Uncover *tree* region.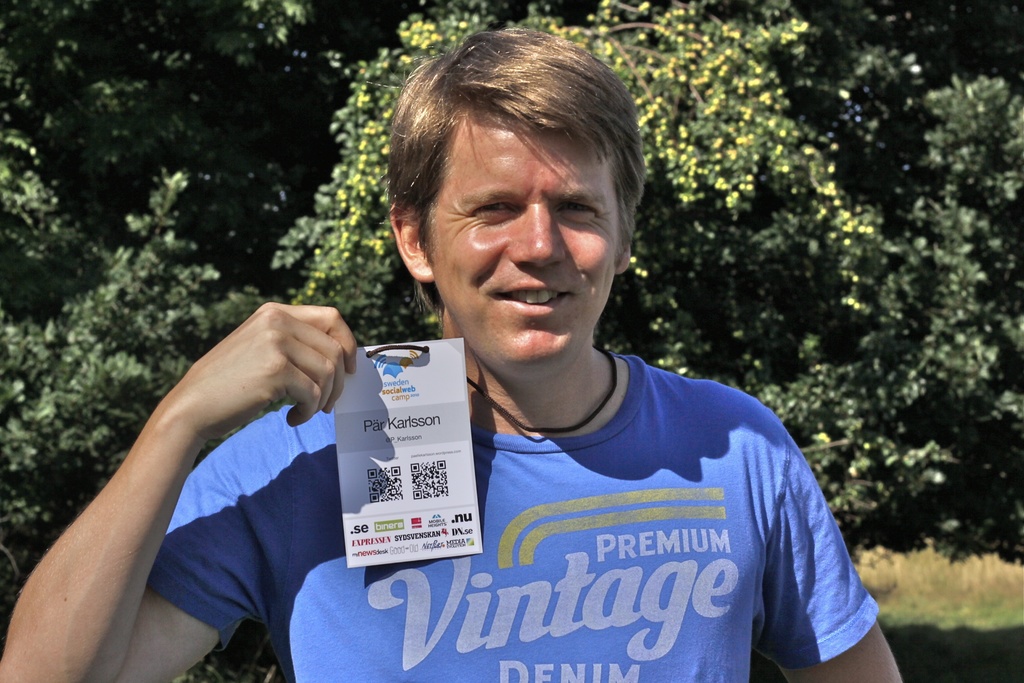
Uncovered: (left=279, top=0, right=861, bottom=375).
